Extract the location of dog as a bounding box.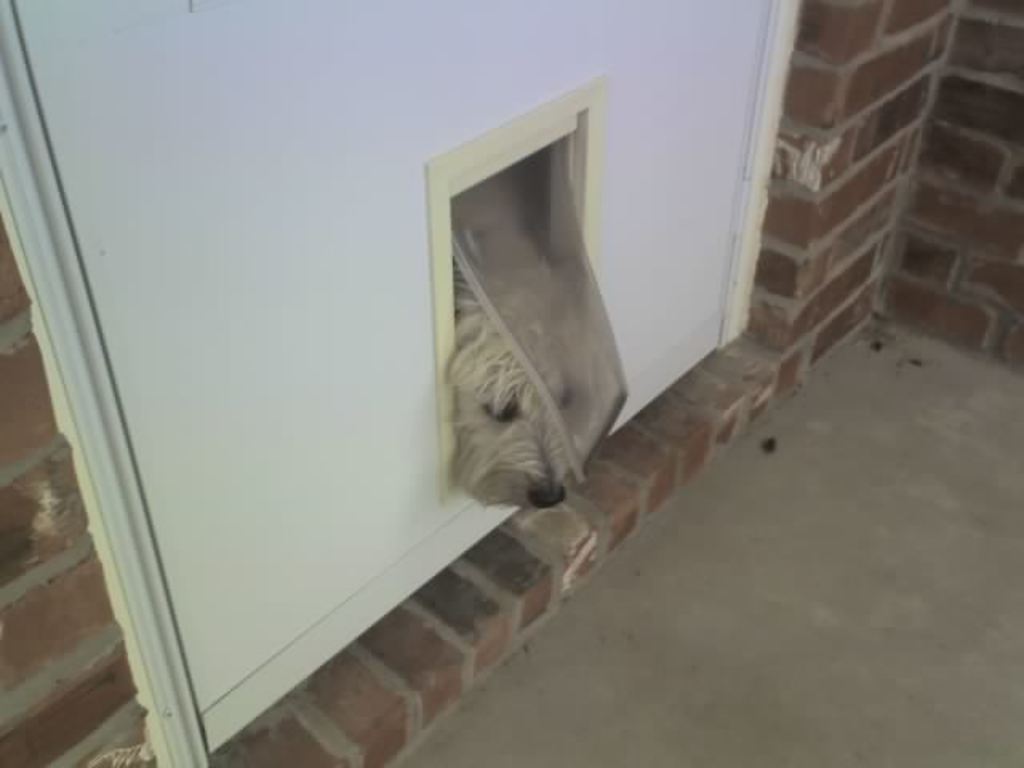
region(446, 171, 579, 510).
